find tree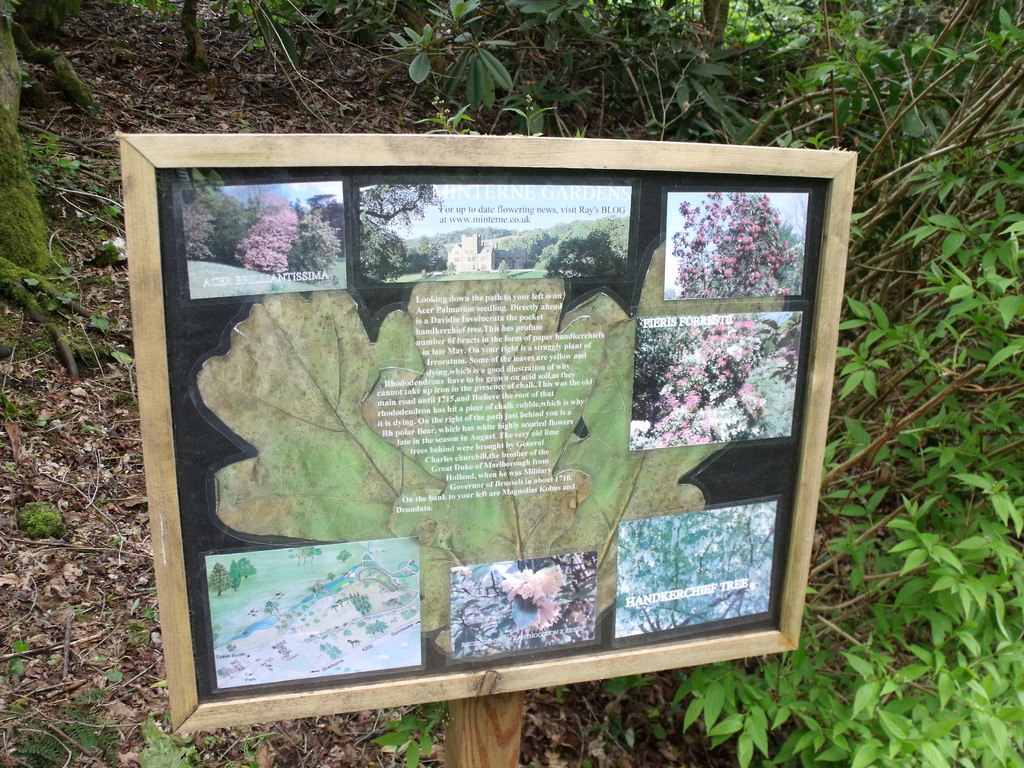
rect(234, 554, 258, 579)
